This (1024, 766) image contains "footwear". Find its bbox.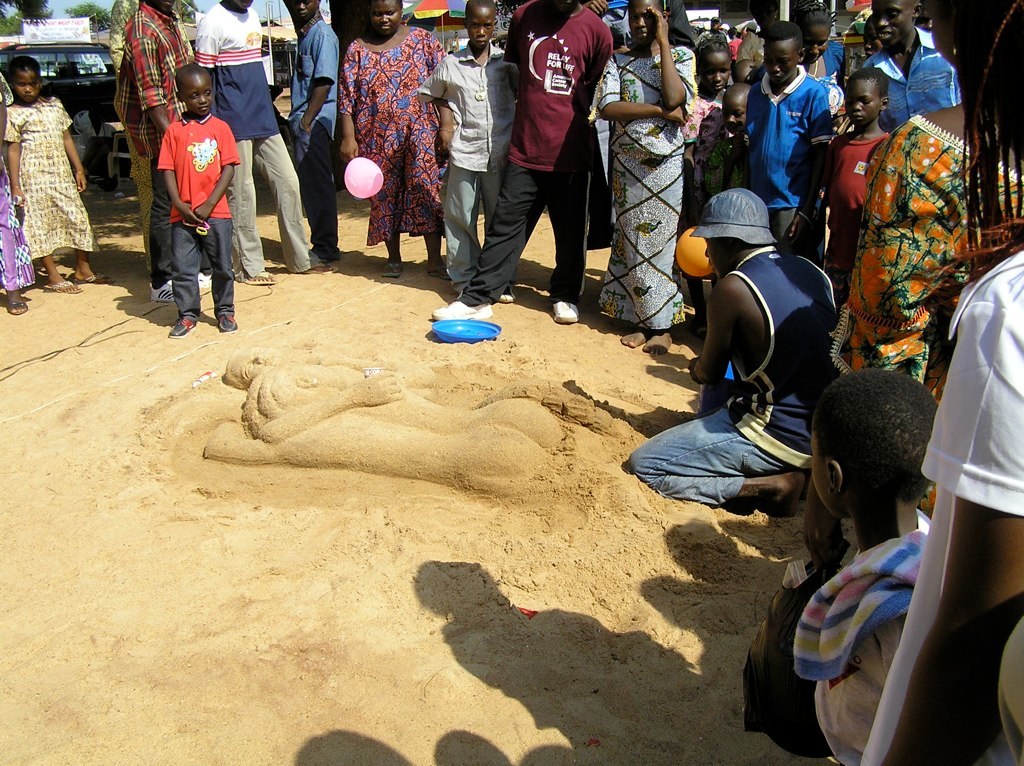
x1=193 y1=265 x2=212 y2=283.
